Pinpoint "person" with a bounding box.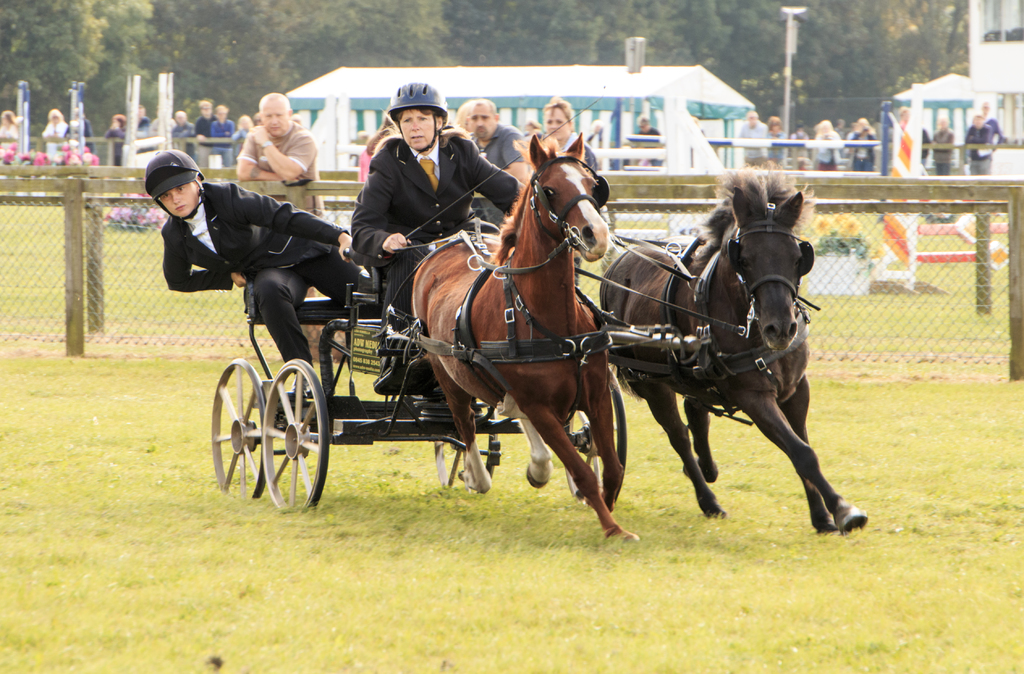
left=532, top=99, right=609, bottom=179.
